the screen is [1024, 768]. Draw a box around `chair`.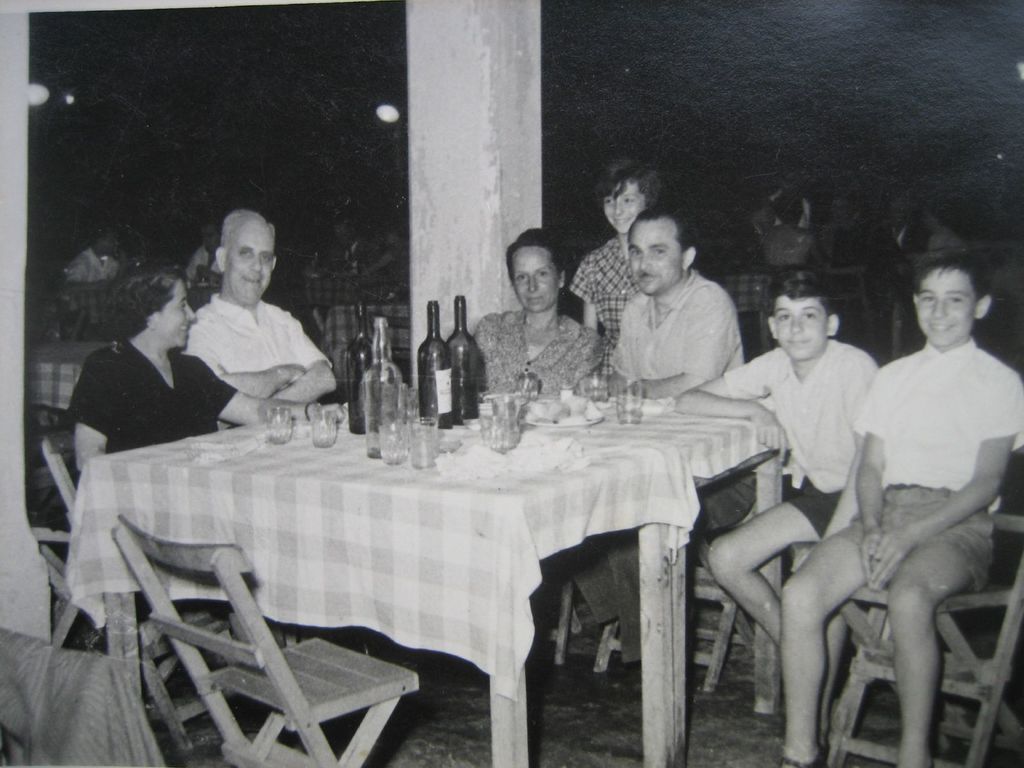
827:450:1023:767.
